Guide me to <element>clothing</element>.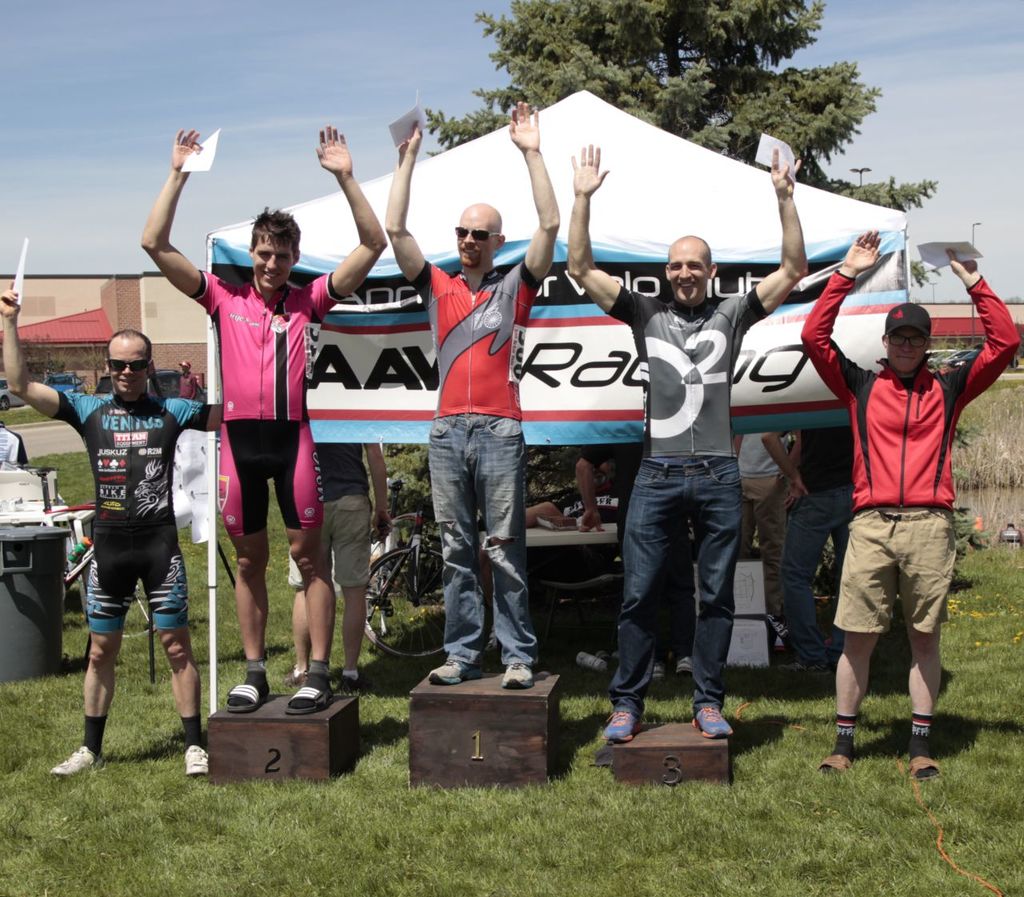
Guidance: 792/268/1023/631.
